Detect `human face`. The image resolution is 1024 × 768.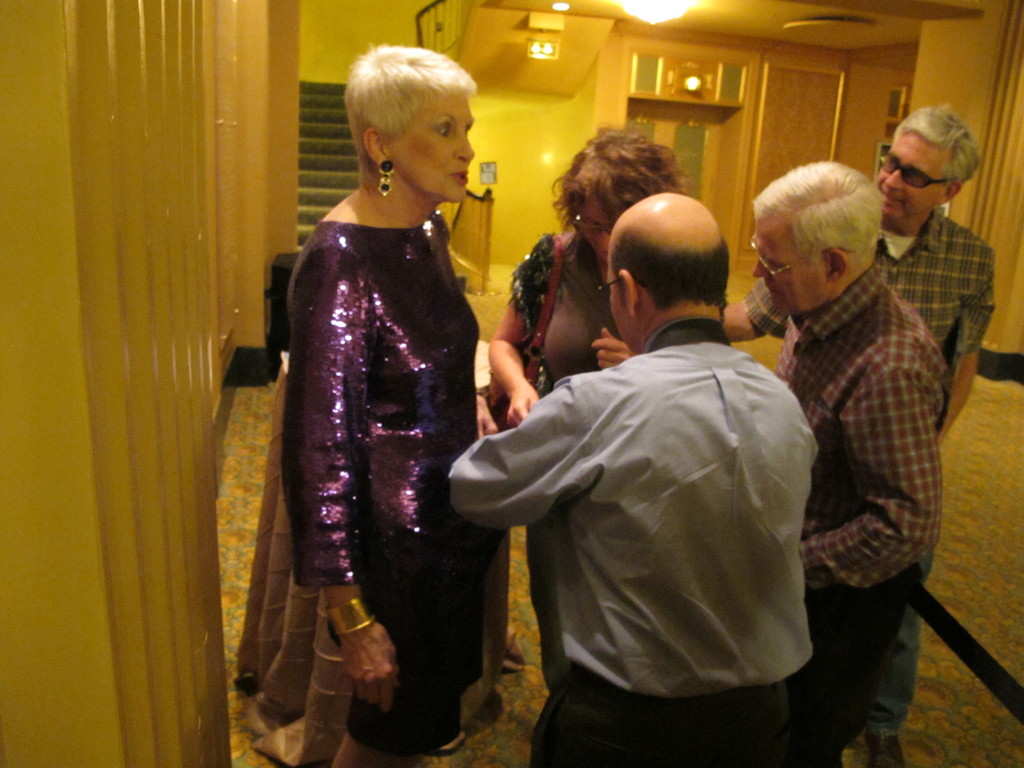
582 195 612 258.
